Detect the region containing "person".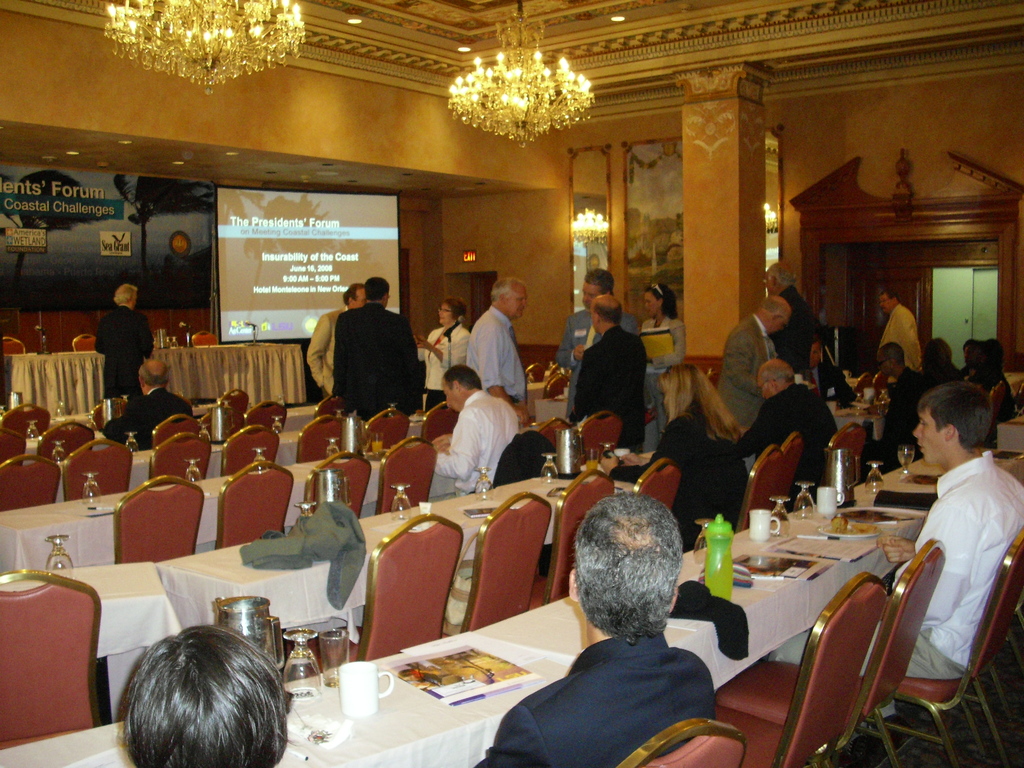
{"left": 887, "top": 379, "right": 1023, "bottom": 687}.
